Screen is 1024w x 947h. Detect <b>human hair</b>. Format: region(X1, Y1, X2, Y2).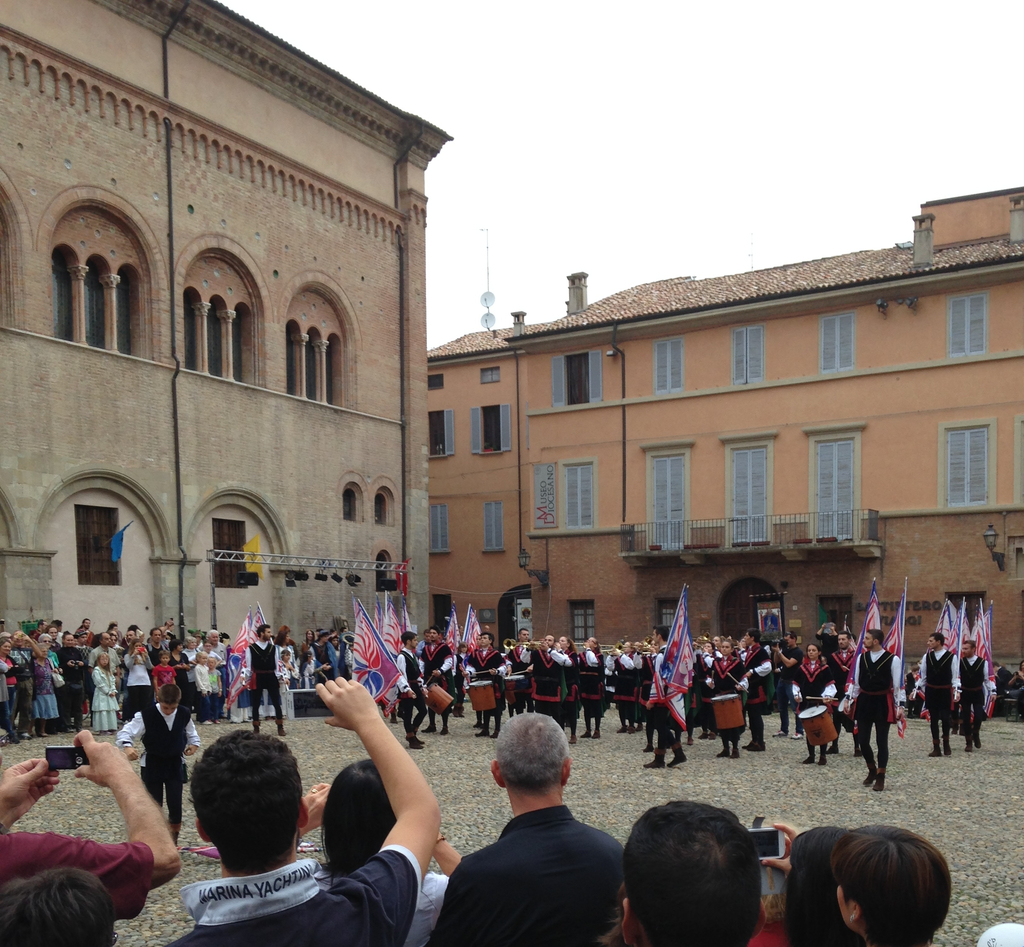
region(749, 625, 761, 645).
